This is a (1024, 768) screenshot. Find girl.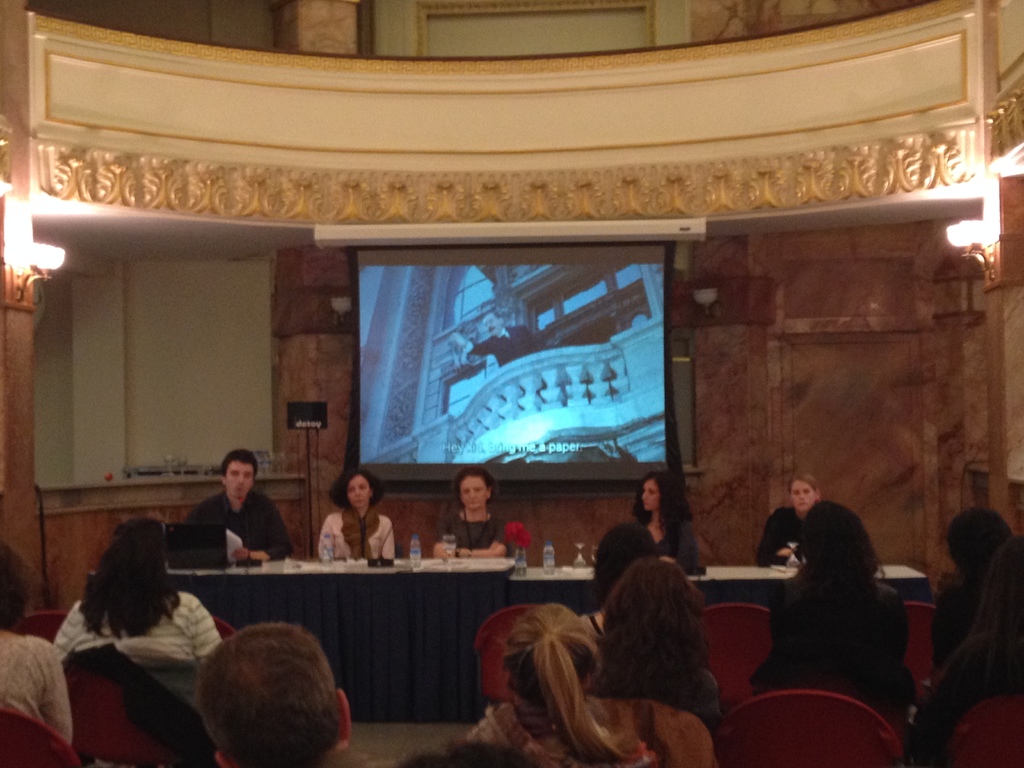
Bounding box: bbox=(600, 556, 726, 742).
